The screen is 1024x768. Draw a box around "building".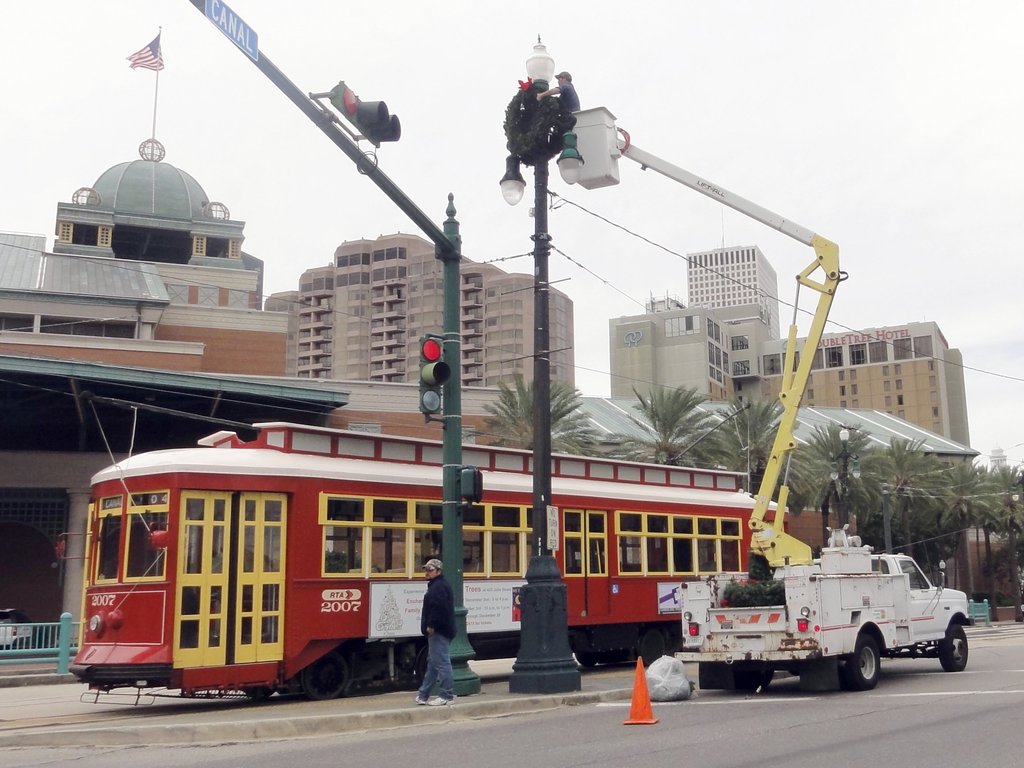
detection(604, 302, 968, 444).
